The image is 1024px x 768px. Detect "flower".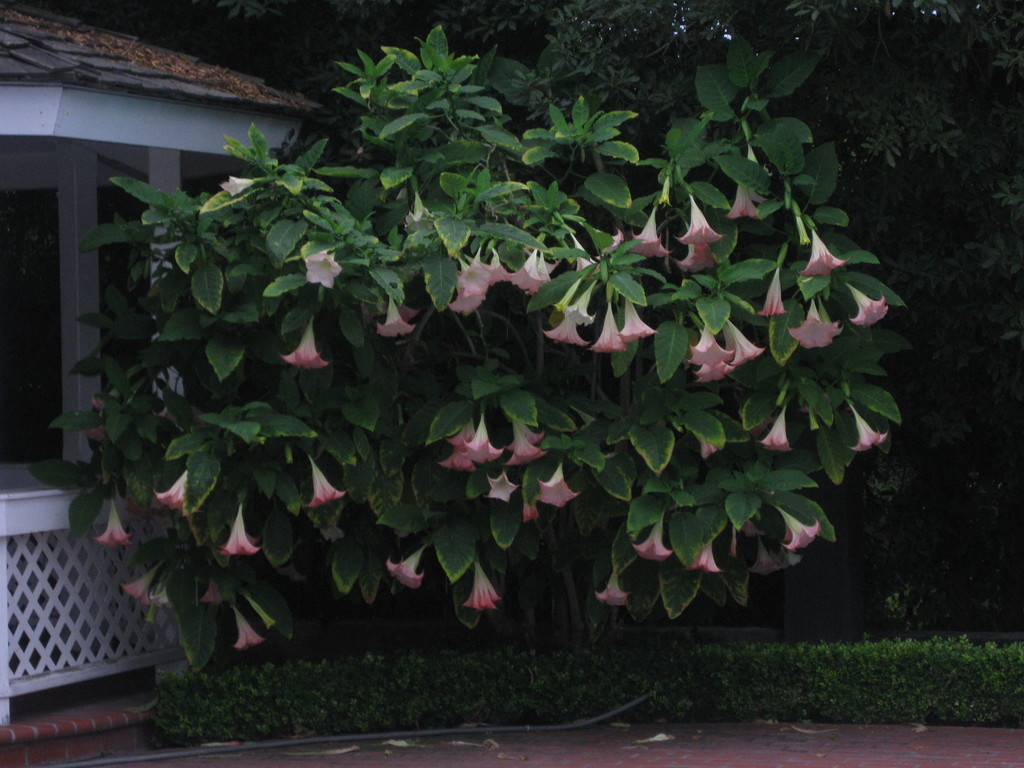
Detection: [100,505,129,540].
